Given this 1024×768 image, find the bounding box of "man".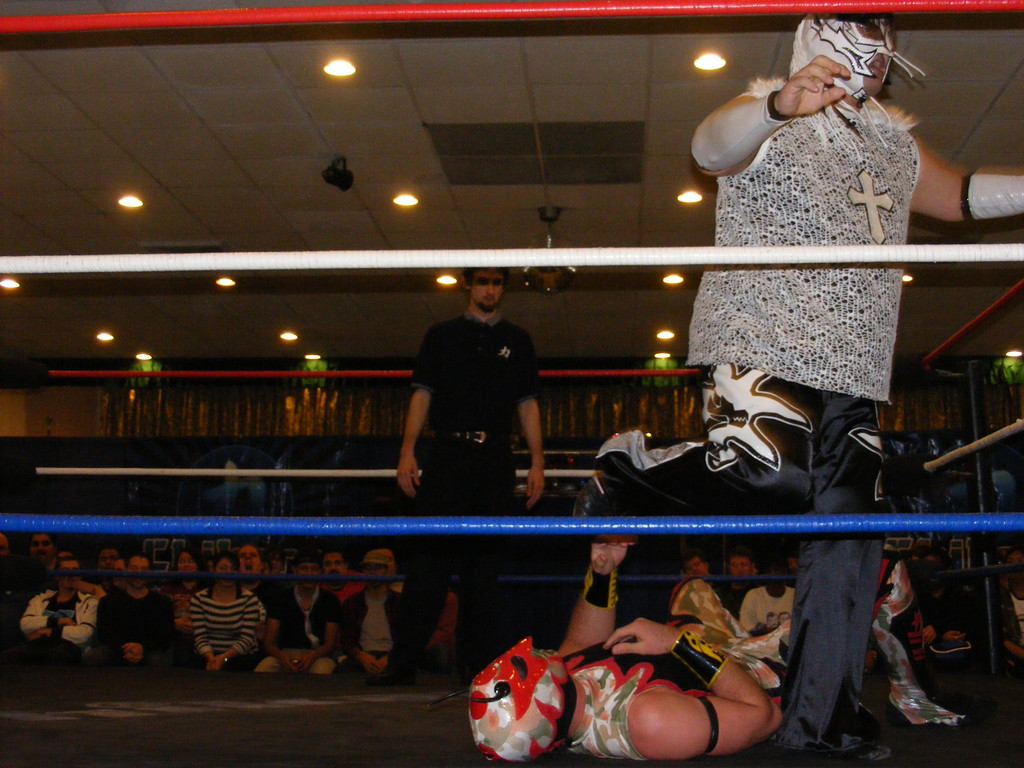
{"x1": 477, "y1": 531, "x2": 959, "y2": 767}.
